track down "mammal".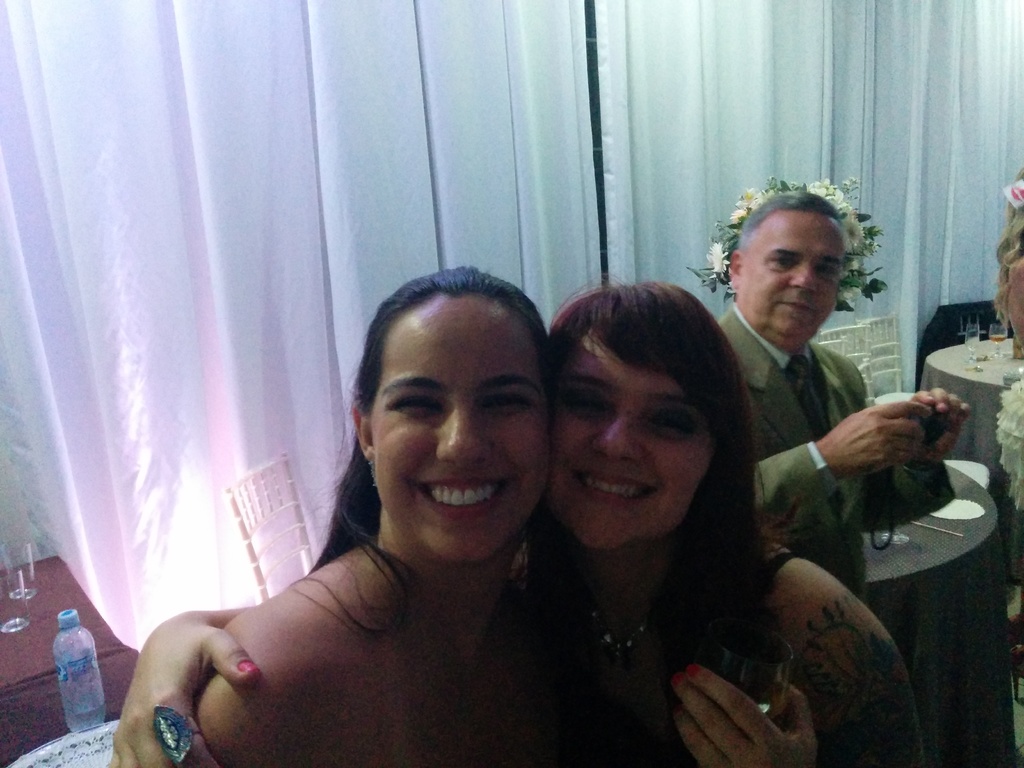
Tracked to rect(1002, 161, 1023, 691).
